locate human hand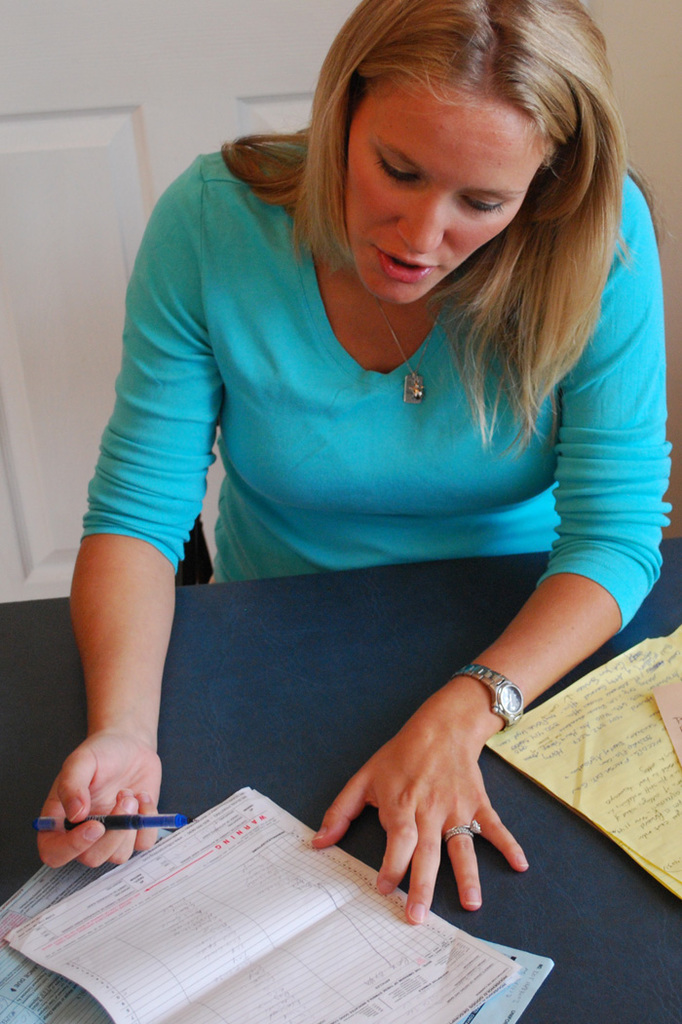
{"left": 32, "top": 719, "right": 169, "bottom": 873}
